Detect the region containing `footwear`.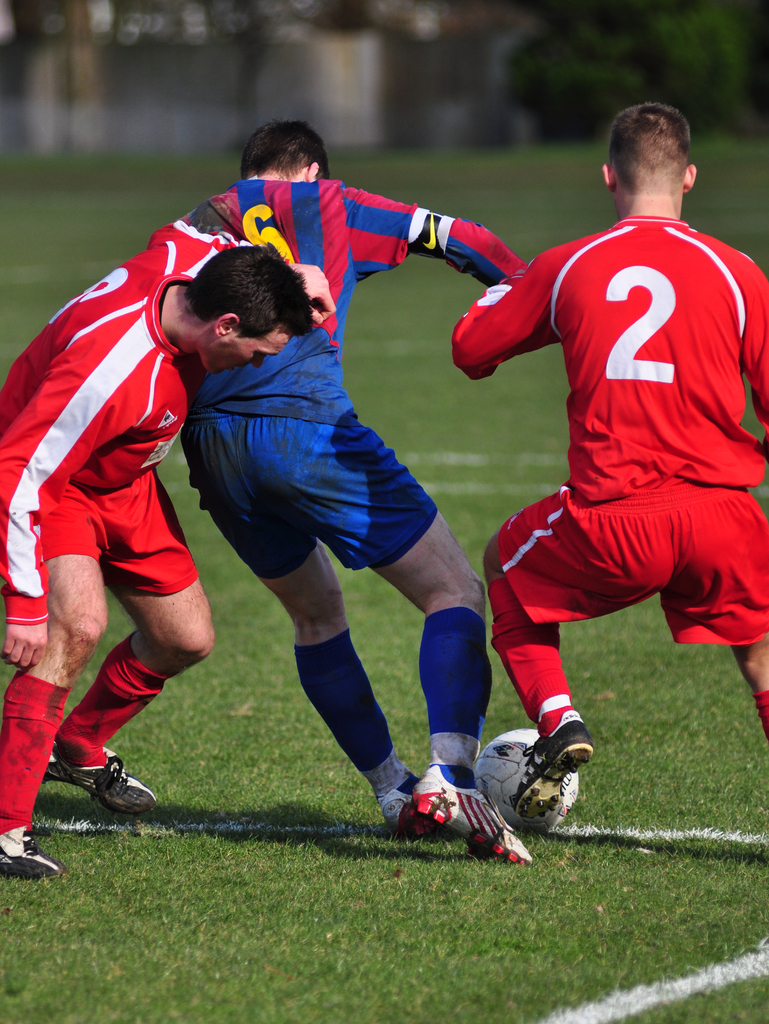
bbox=[498, 712, 598, 846].
